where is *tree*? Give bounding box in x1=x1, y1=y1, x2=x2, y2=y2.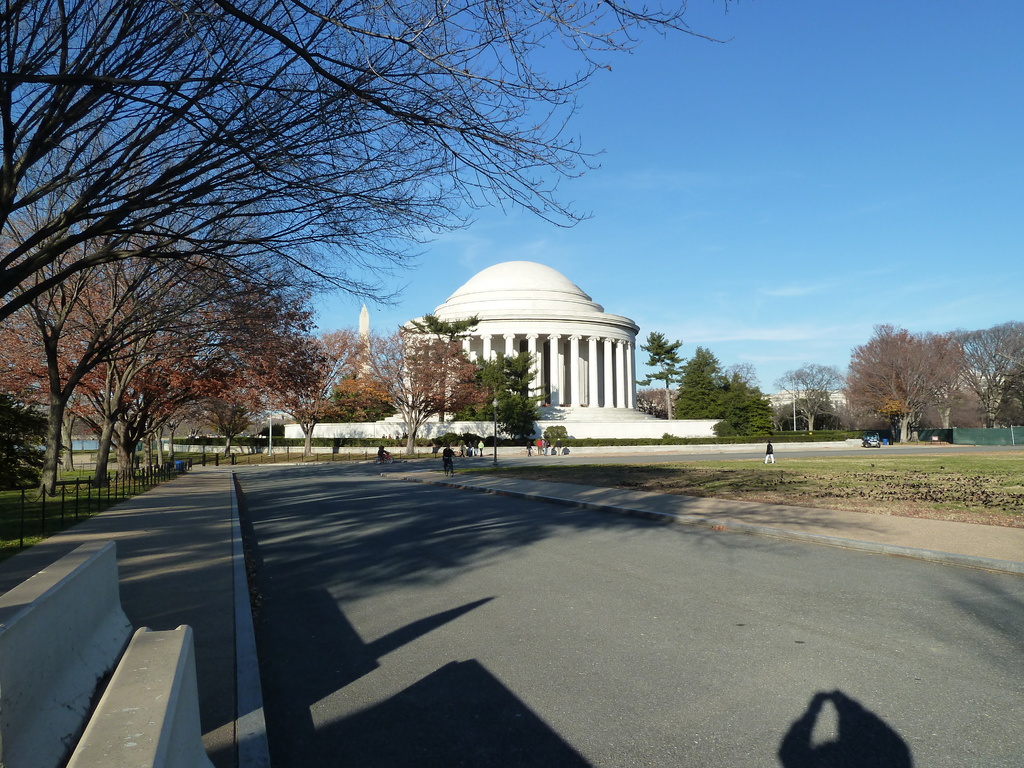
x1=200, y1=318, x2=313, y2=430.
